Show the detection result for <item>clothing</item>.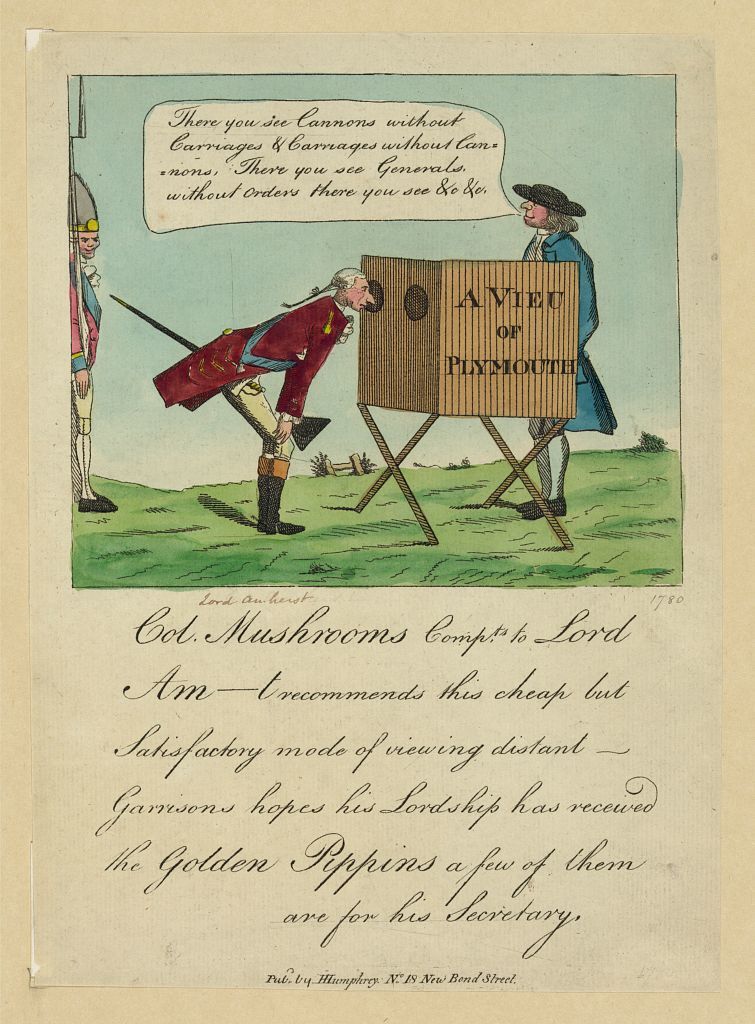
x1=221, y1=306, x2=349, y2=481.
